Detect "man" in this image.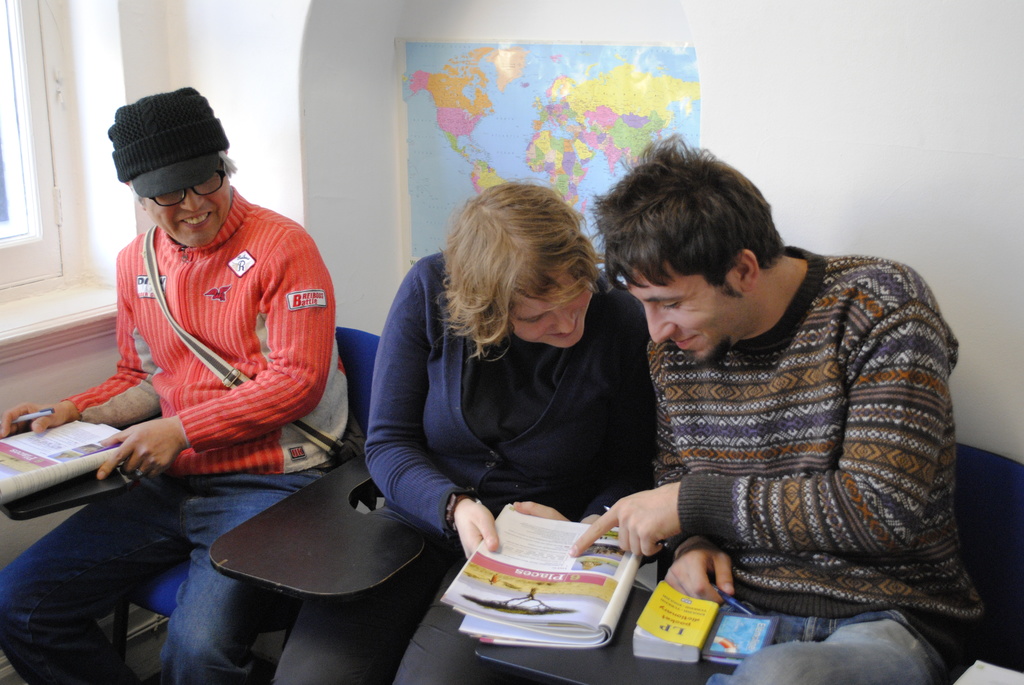
Detection: x1=0, y1=81, x2=356, y2=684.
